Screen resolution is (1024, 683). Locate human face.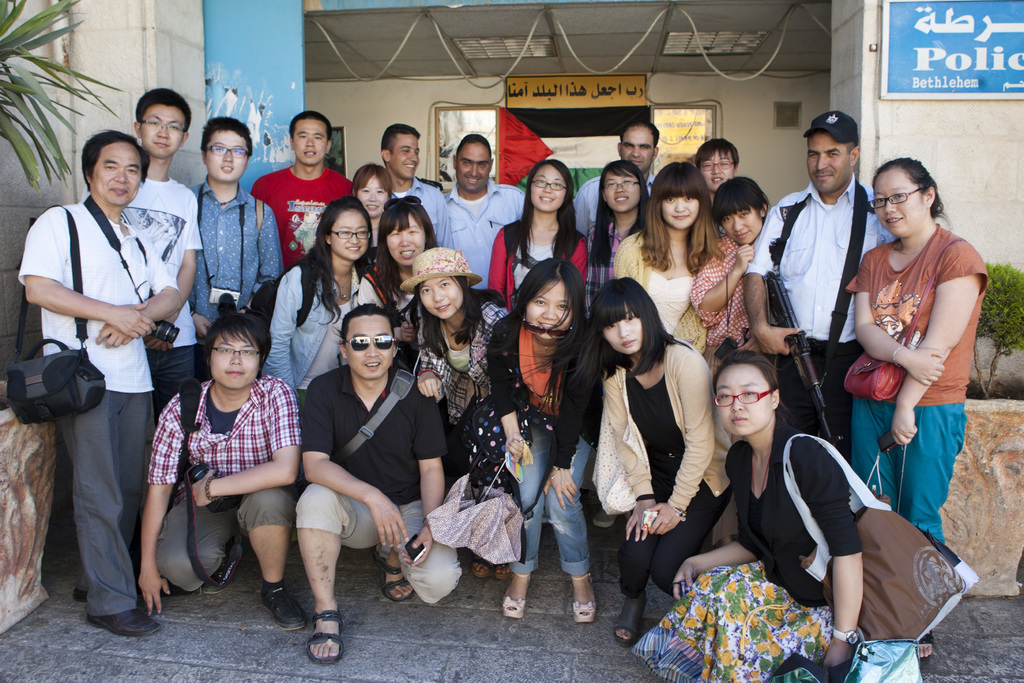
pyautogui.locateOnScreen(620, 133, 653, 173).
